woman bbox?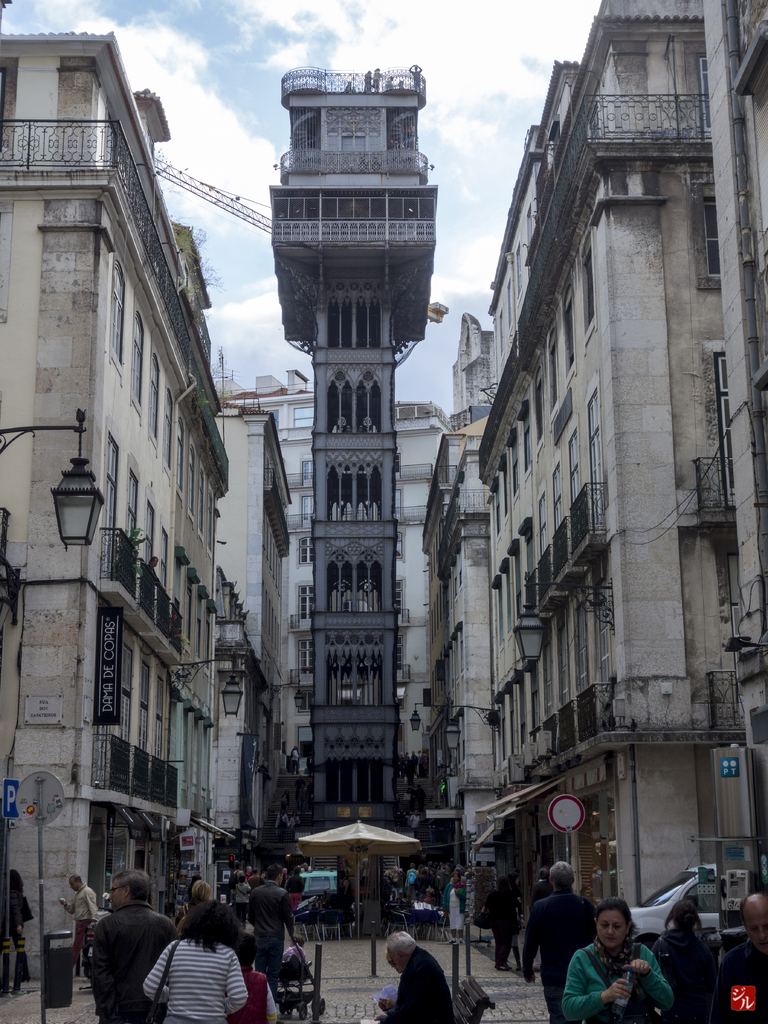
box=[420, 884, 440, 909]
